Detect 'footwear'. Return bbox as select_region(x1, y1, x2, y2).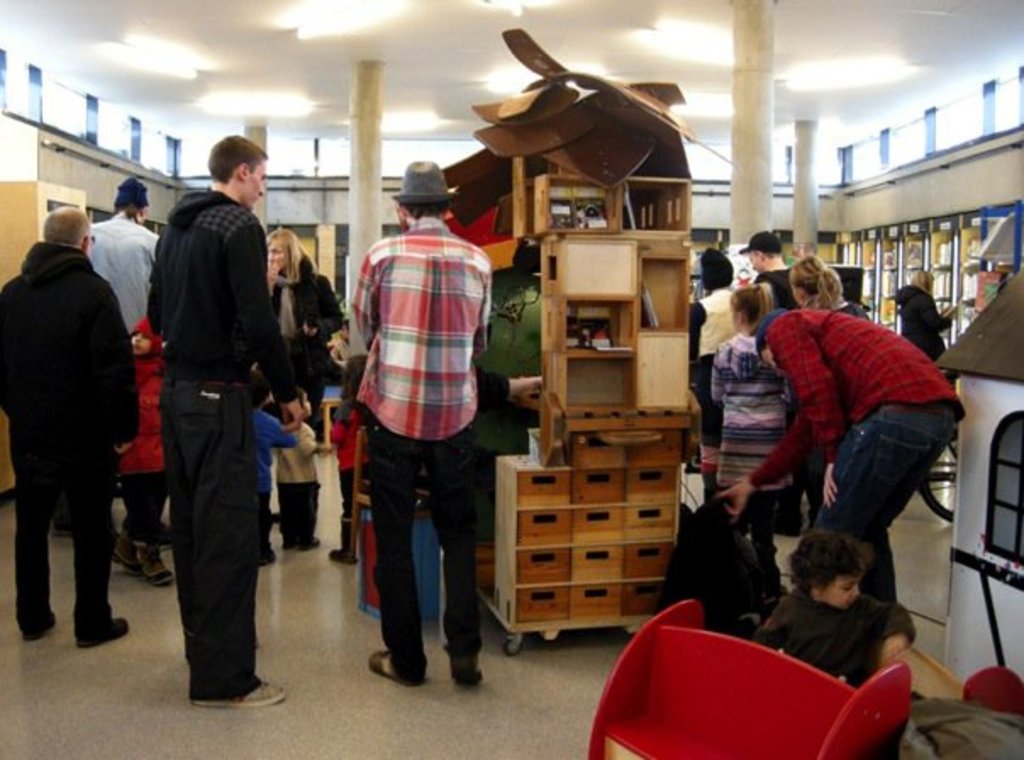
select_region(458, 662, 485, 690).
